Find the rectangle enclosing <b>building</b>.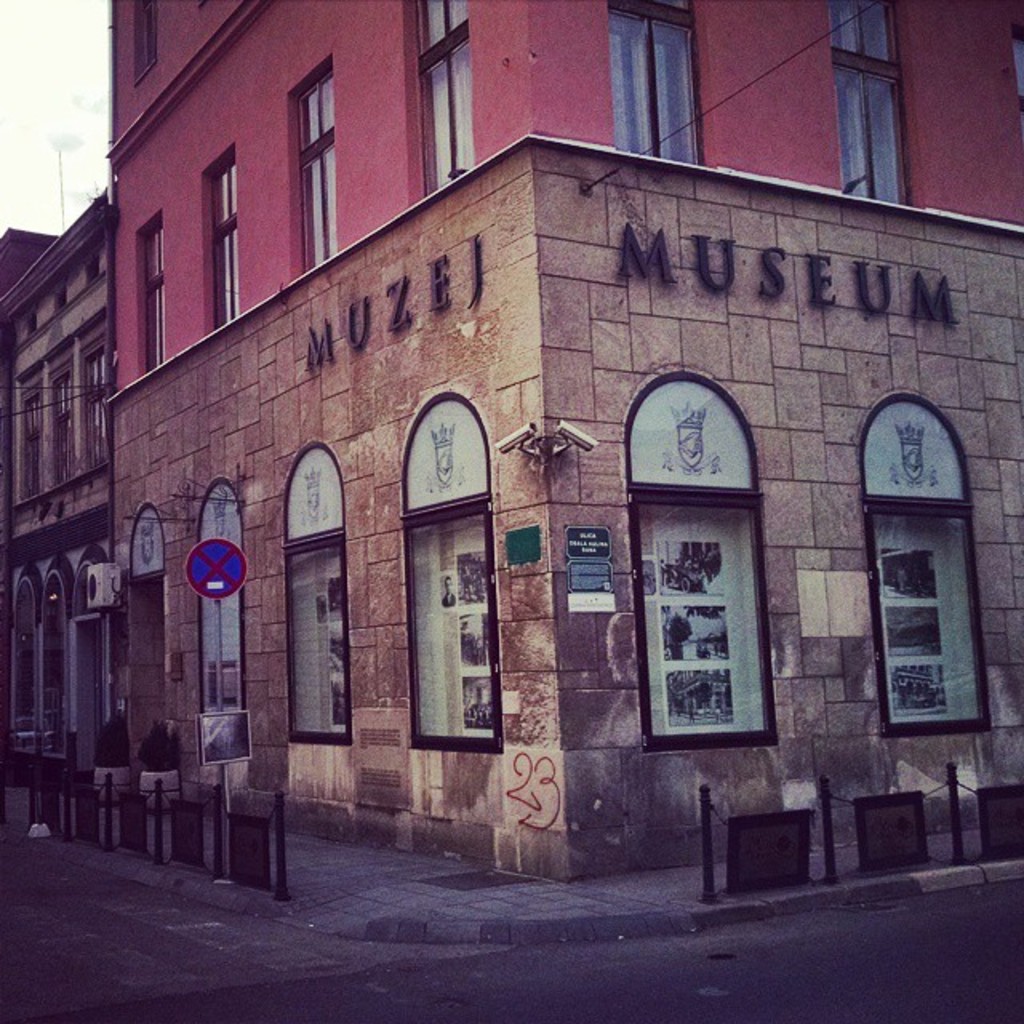
(x1=0, y1=194, x2=109, y2=792).
